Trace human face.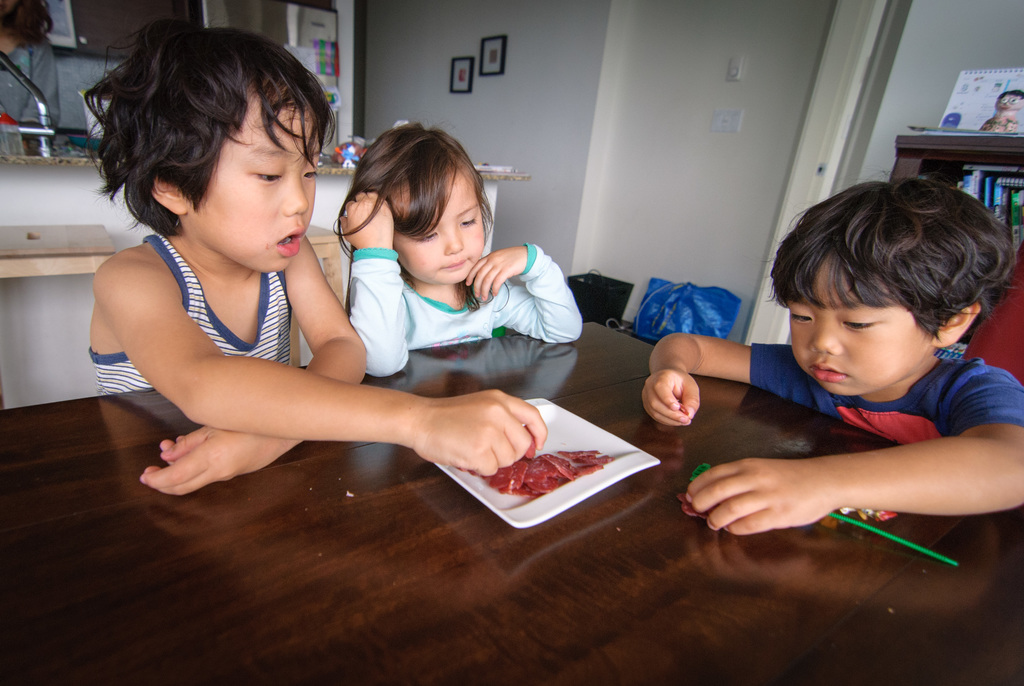
Traced to x1=188 y1=92 x2=321 y2=269.
